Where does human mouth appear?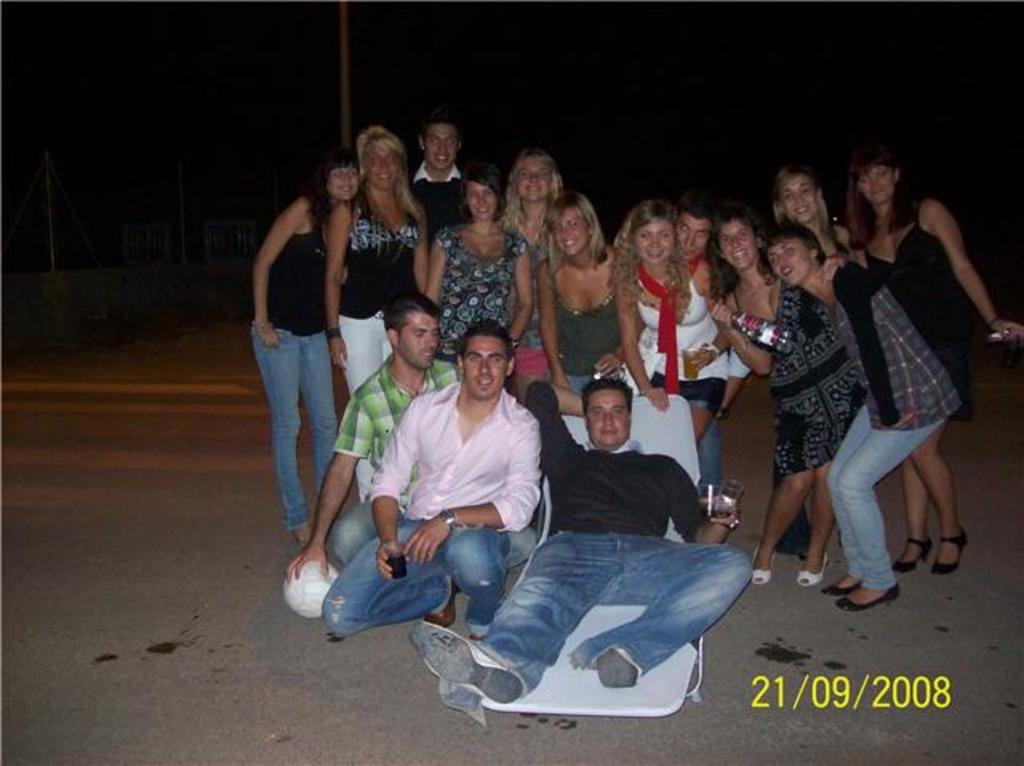
Appears at <bbox>595, 425, 621, 441</bbox>.
